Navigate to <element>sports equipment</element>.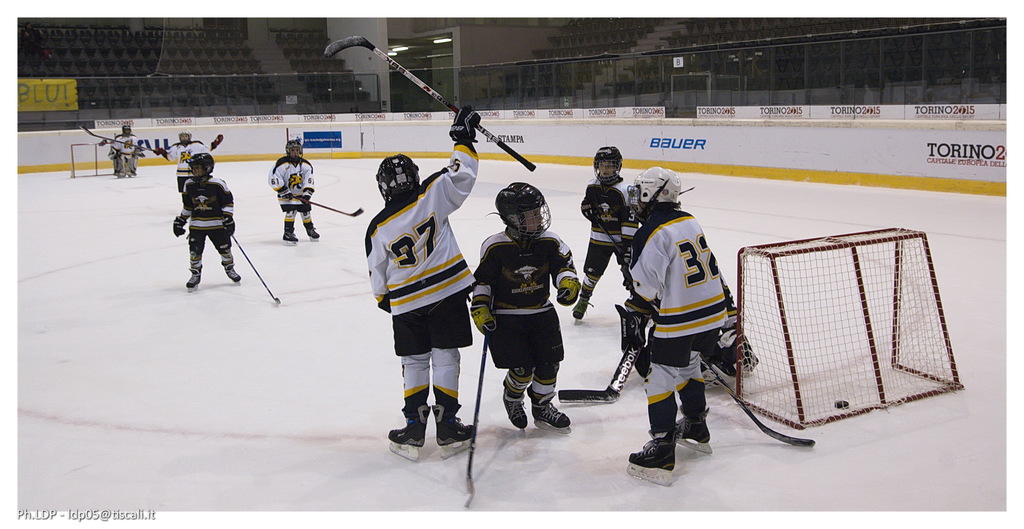
Navigation target: {"left": 557, "top": 350, "right": 639, "bottom": 403}.
